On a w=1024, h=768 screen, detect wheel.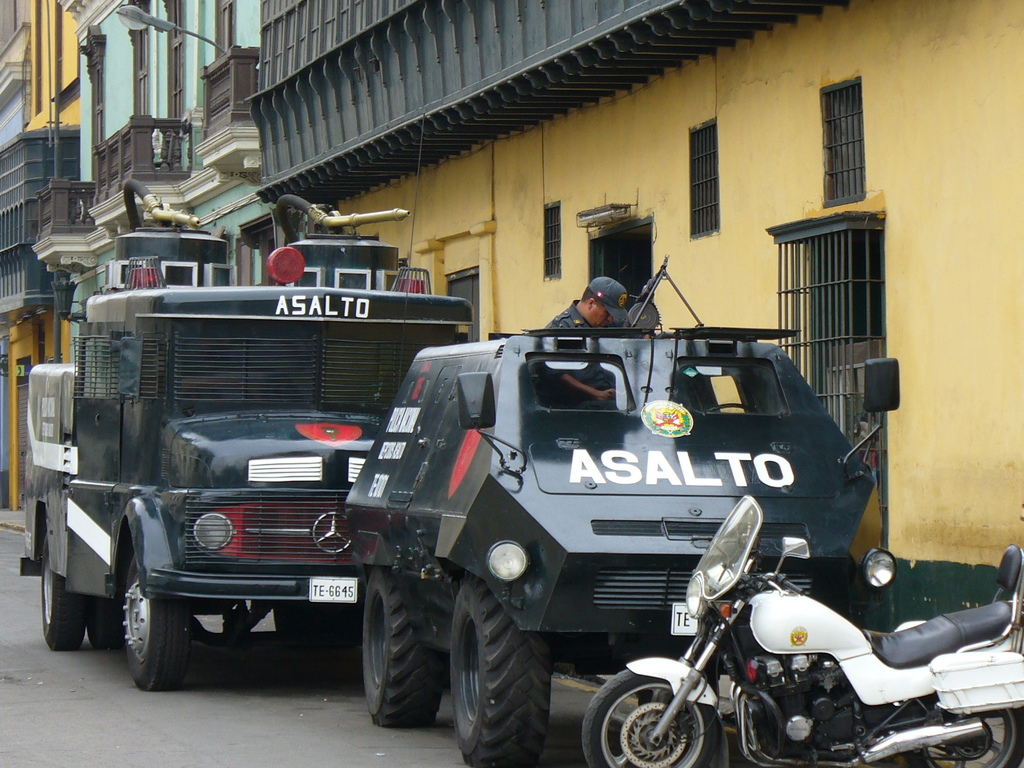
(45, 541, 81, 661).
